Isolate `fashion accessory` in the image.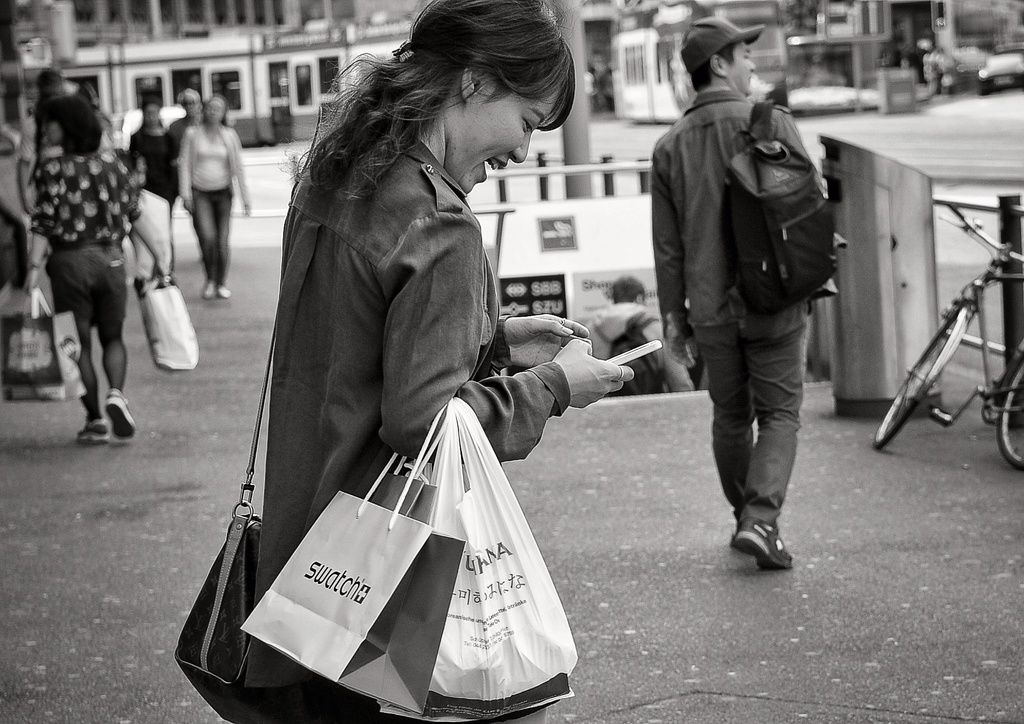
Isolated region: 105/385/140/442.
